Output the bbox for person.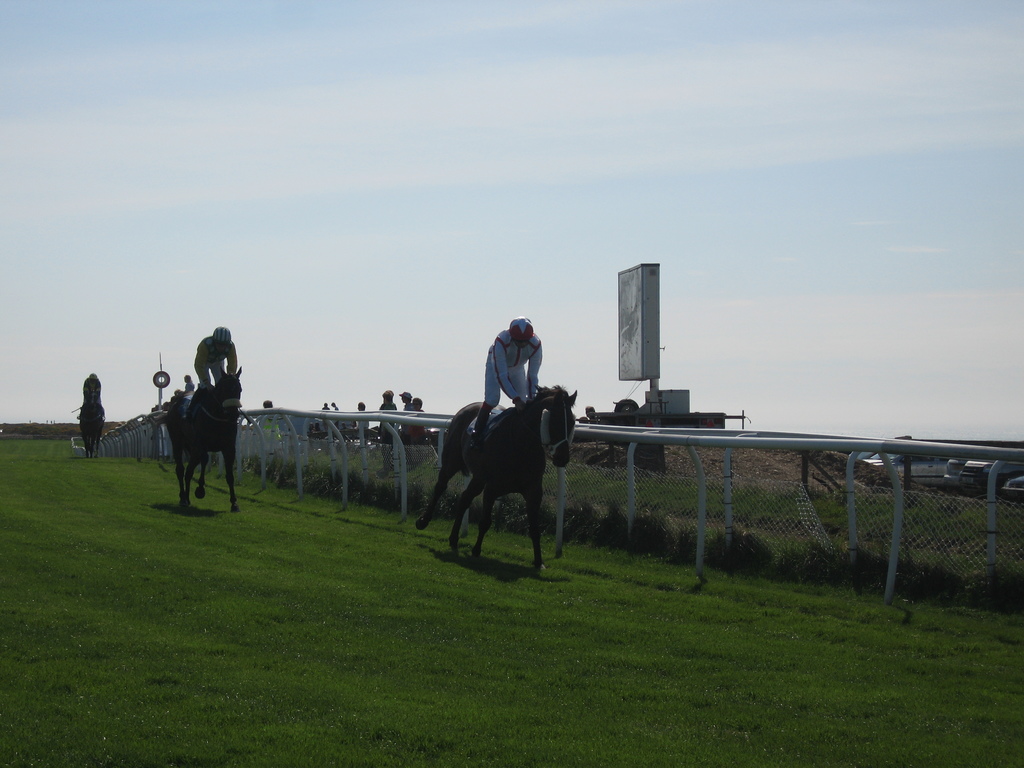
l=193, t=324, r=240, b=405.
